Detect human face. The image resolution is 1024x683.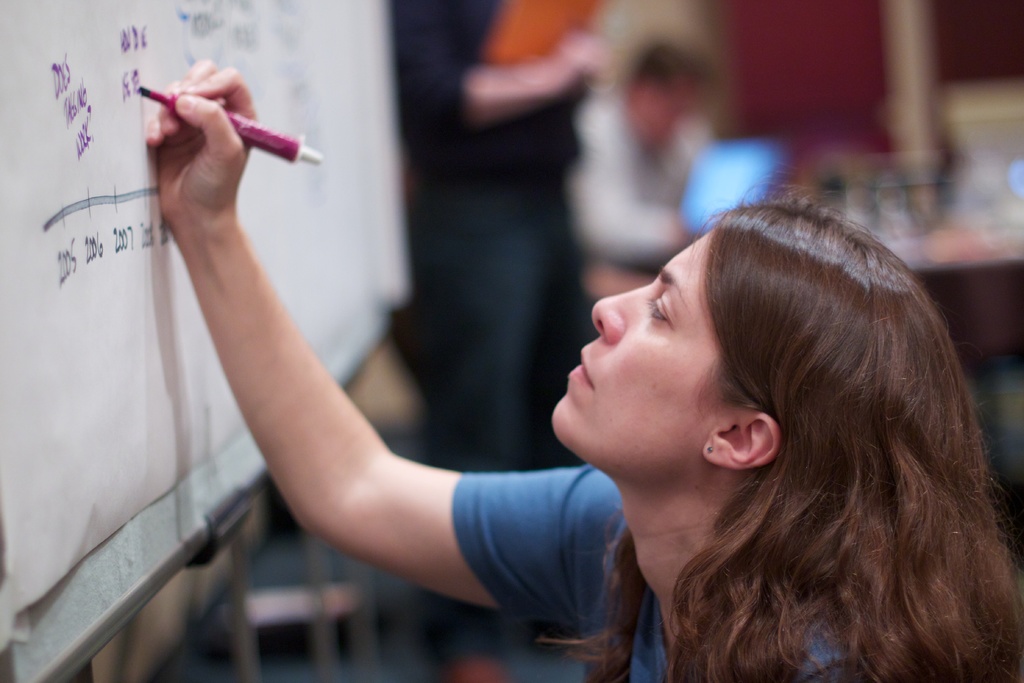
(549,228,730,485).
